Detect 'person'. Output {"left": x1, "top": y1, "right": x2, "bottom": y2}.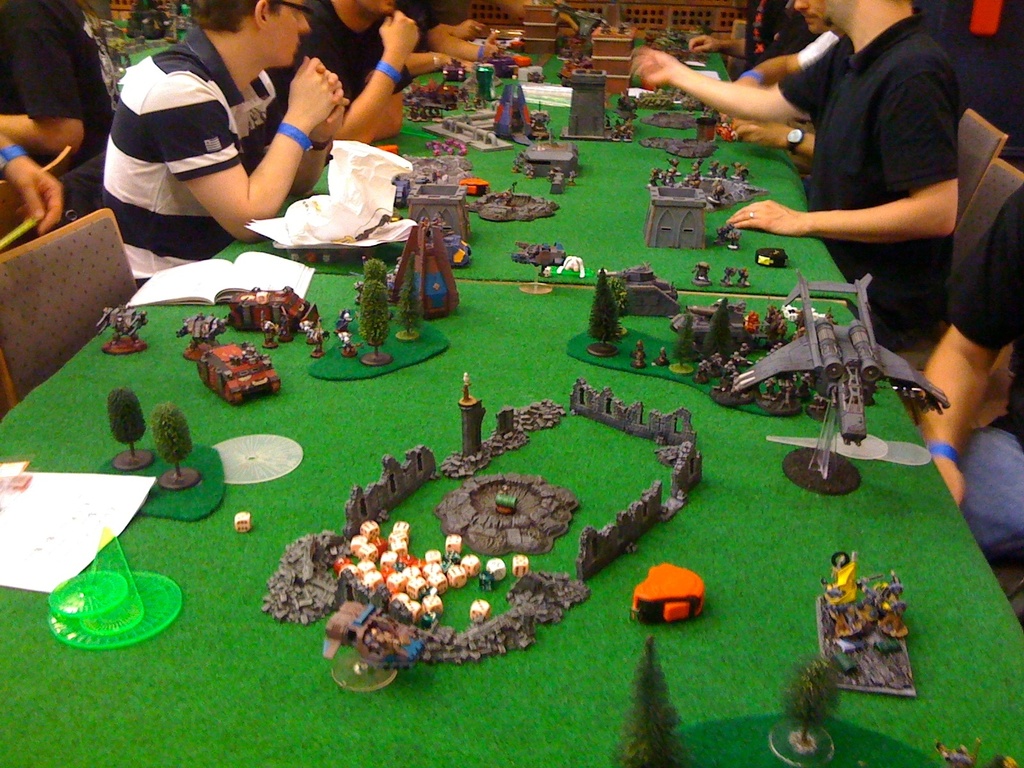
{"left": 0, "top": 0, "right": 118, "bottom": 174}.
